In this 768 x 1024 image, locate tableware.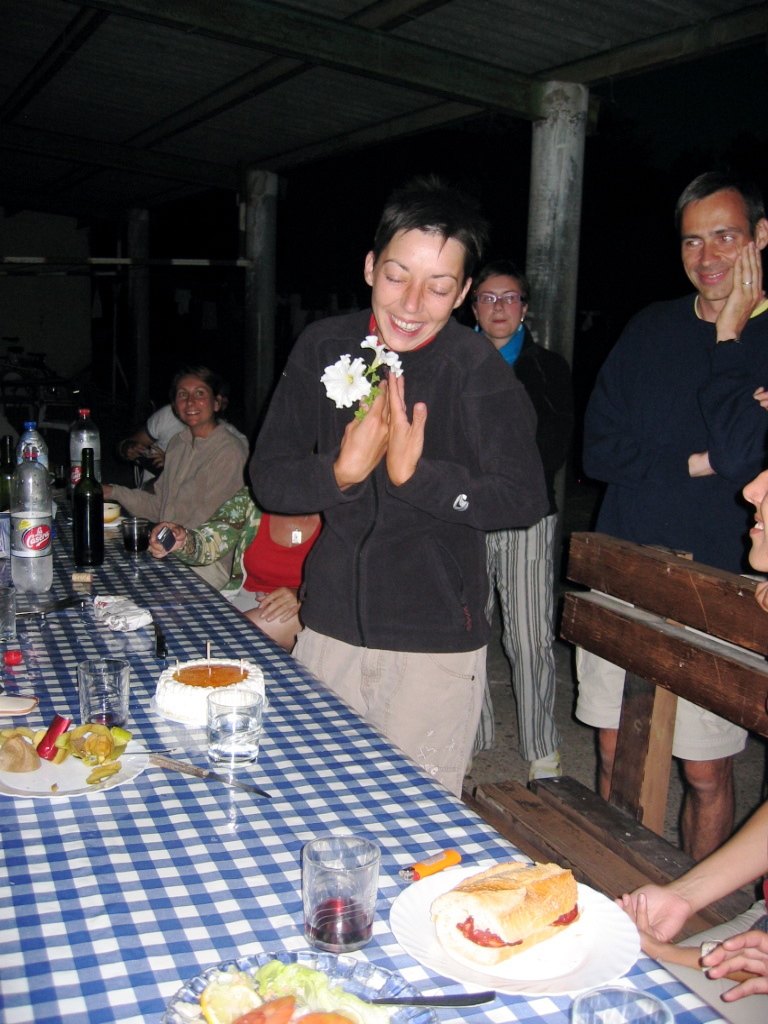
Bounding box: pyautogui.locateOnScreen(361, 987, 497, 1008).
